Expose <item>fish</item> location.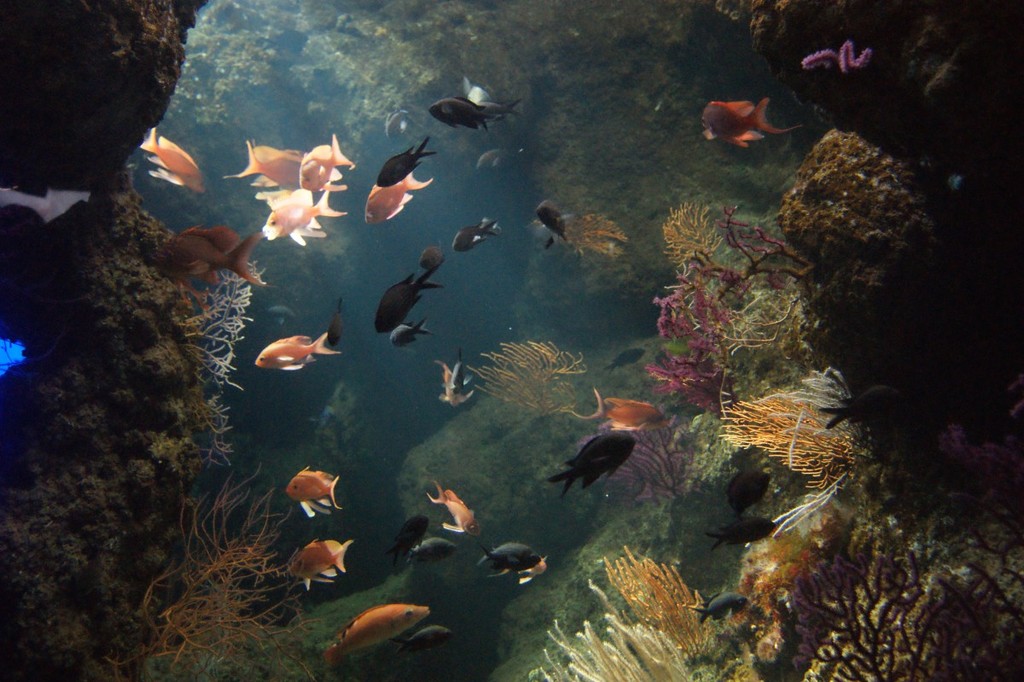
Exposed at [x1=148, y1=131, x2=206, y2=184].
